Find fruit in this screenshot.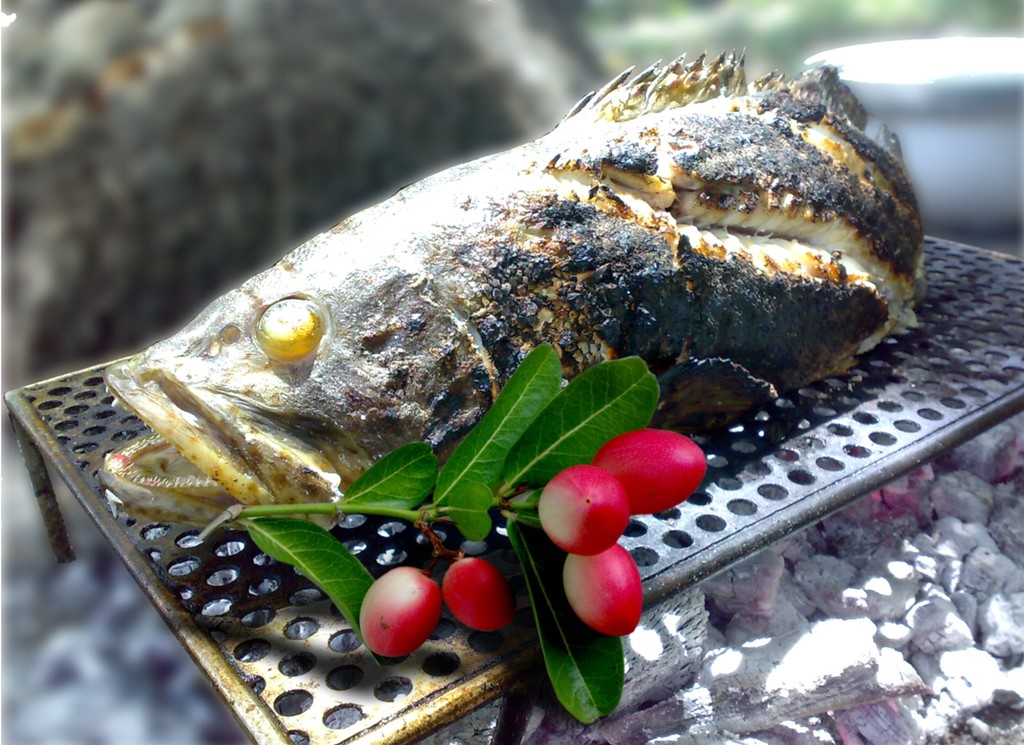
The bounding box for fruit is BBox(560, 545, 641, 639).
